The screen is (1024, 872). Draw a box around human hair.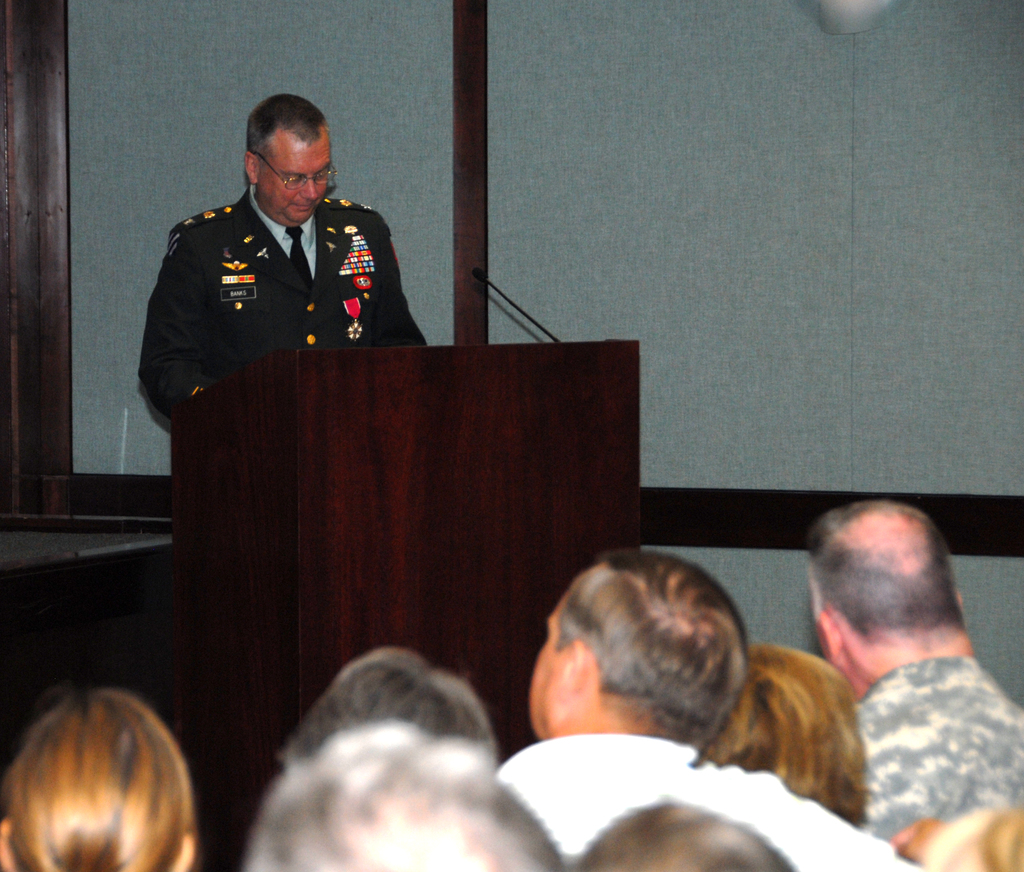
(245, 94, 329, 156).
